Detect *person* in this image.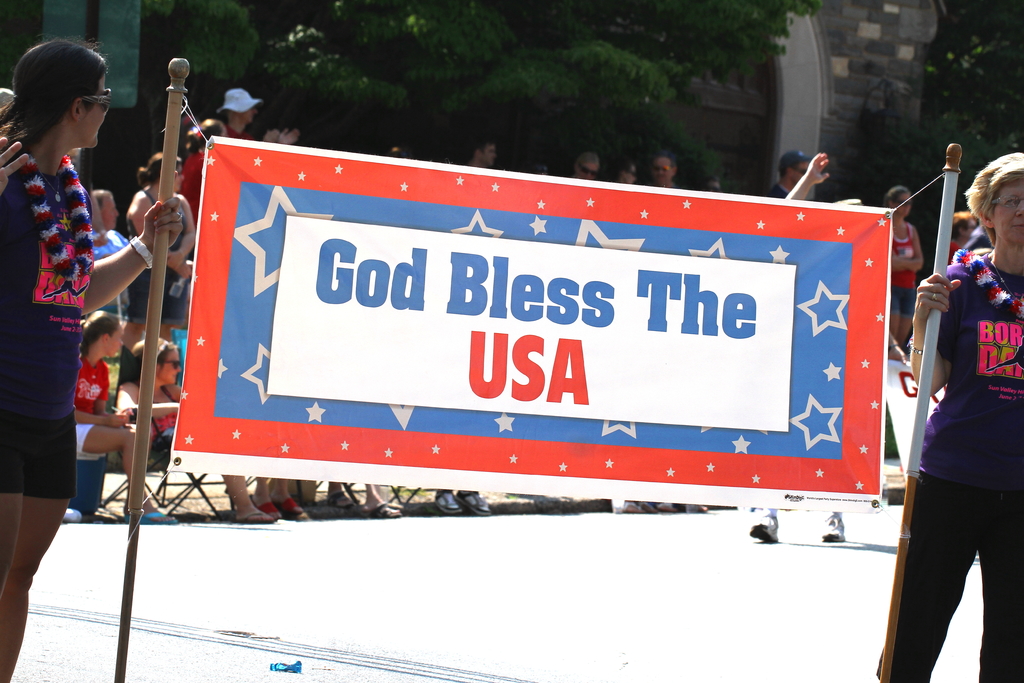
Detection: l=0, t=37, r=182, b=682.
